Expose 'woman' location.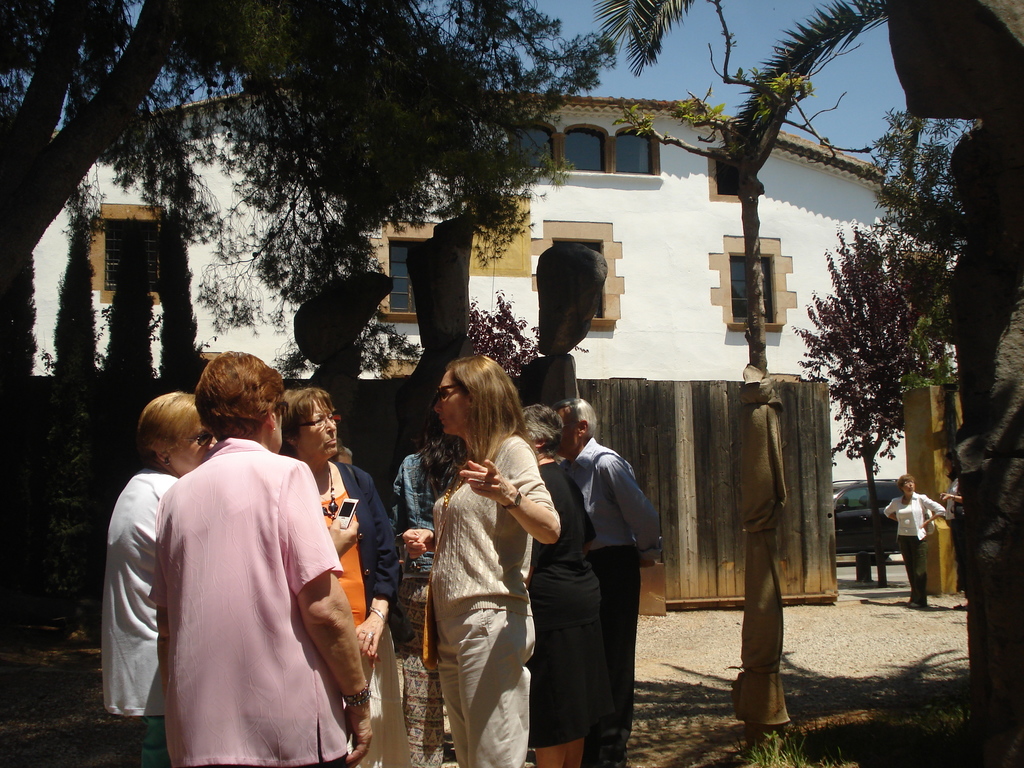
Exposed at Rect(524, 403, 607, 767).
